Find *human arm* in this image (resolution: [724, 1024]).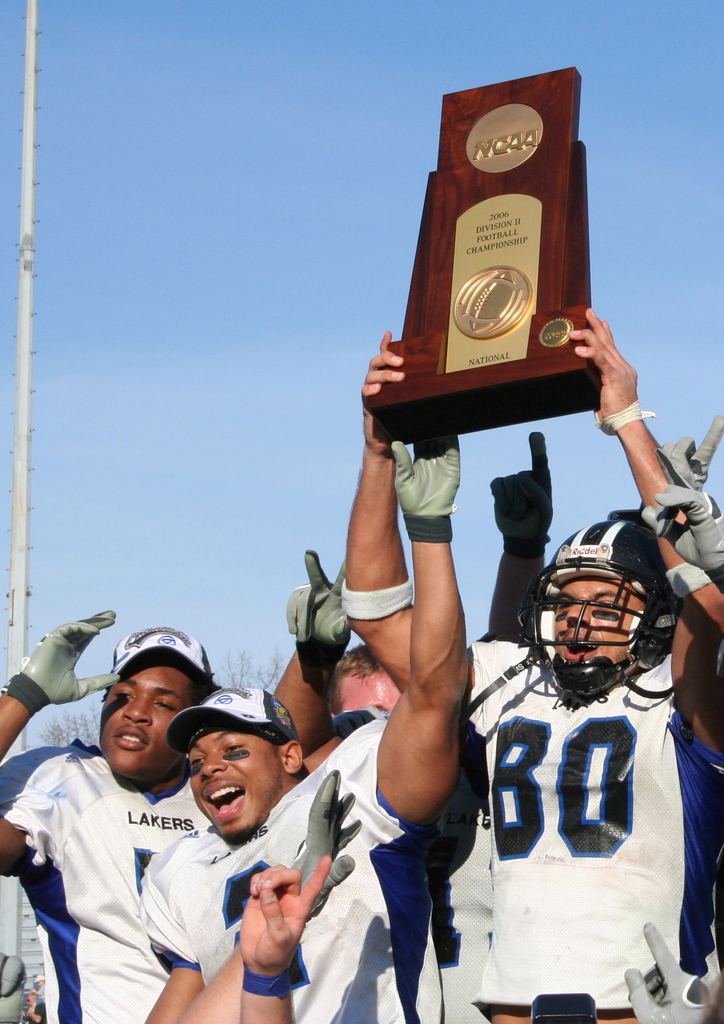
bbox(334, 324, 503, 712).
